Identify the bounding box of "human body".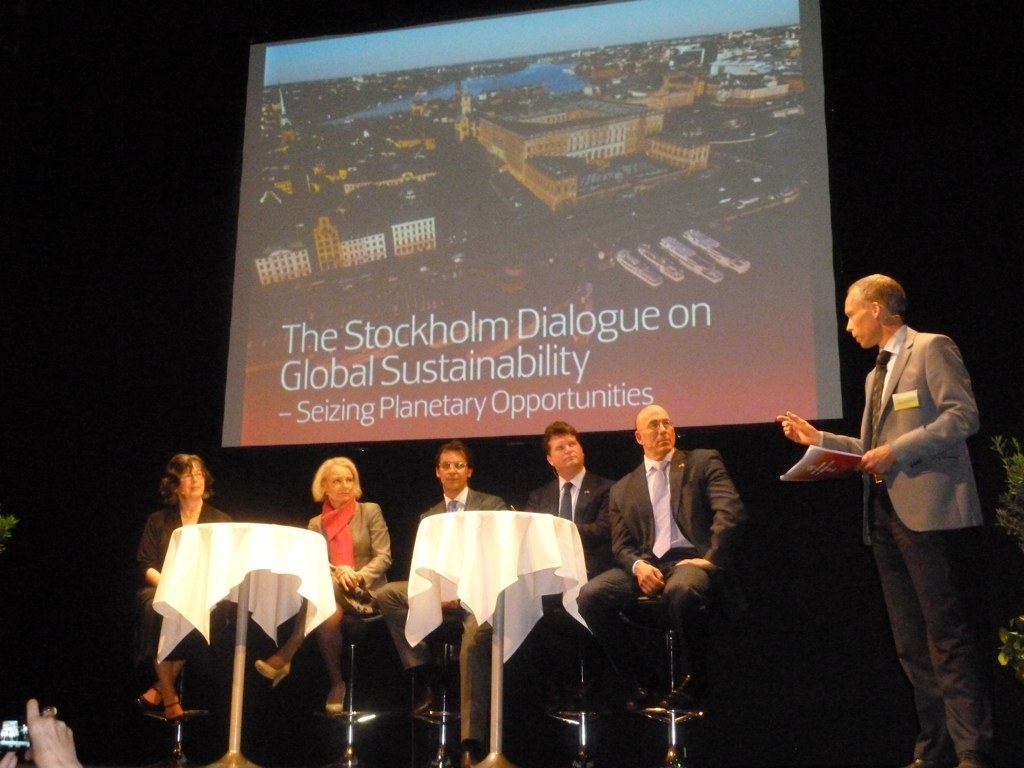
<region>802, 246, 997, 746</region>.
